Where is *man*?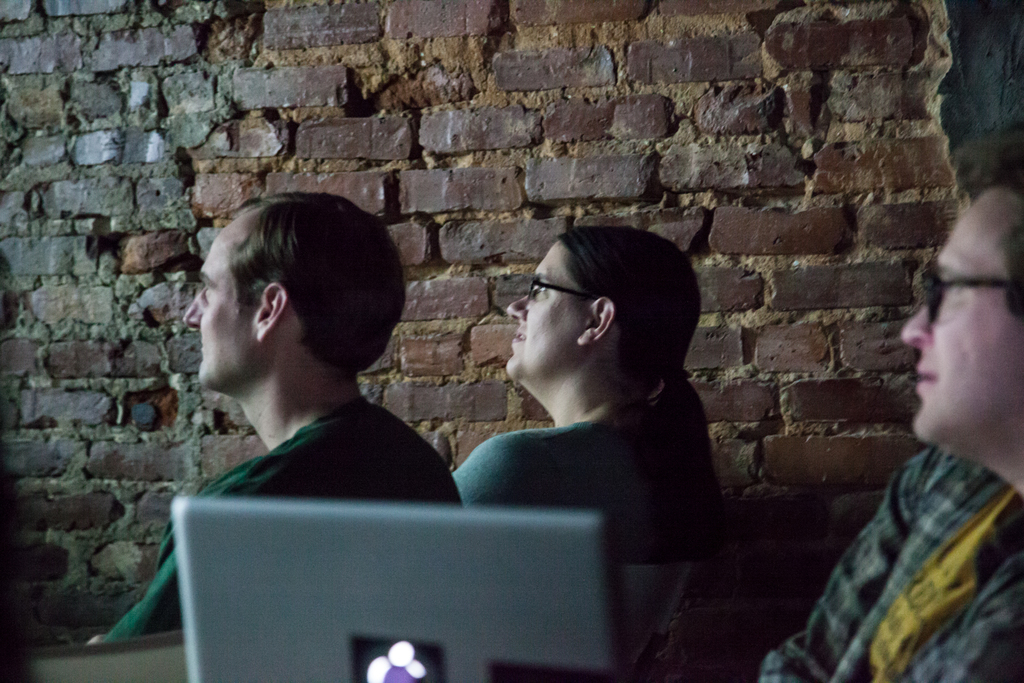
locate(772, 192, 1017, 682).
